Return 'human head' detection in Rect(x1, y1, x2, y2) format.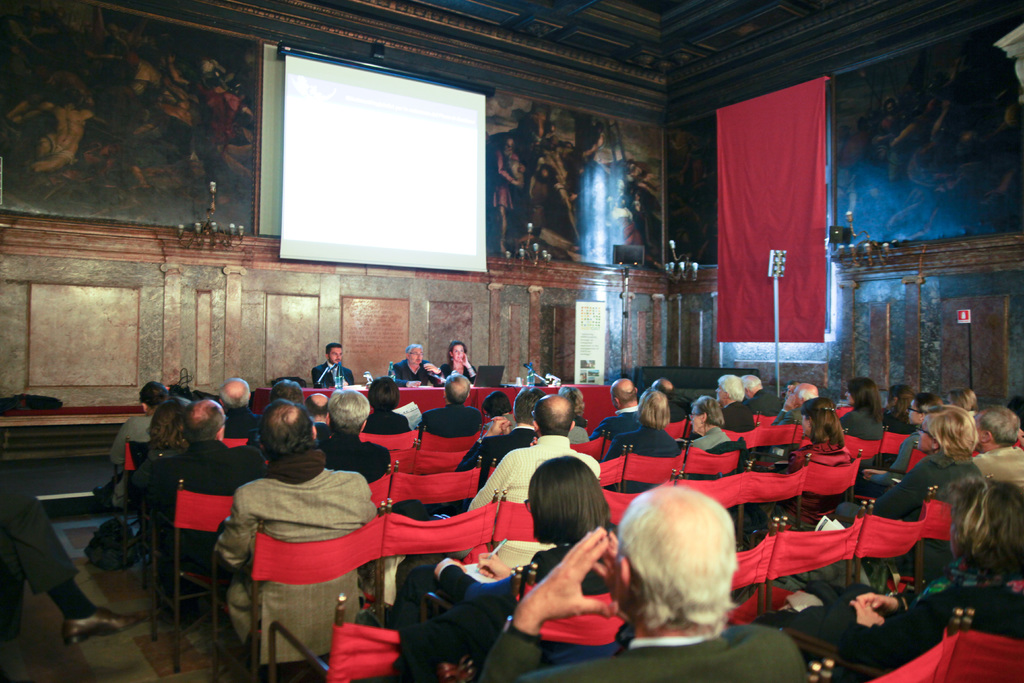
Rect(259, 398, 320, 462).
